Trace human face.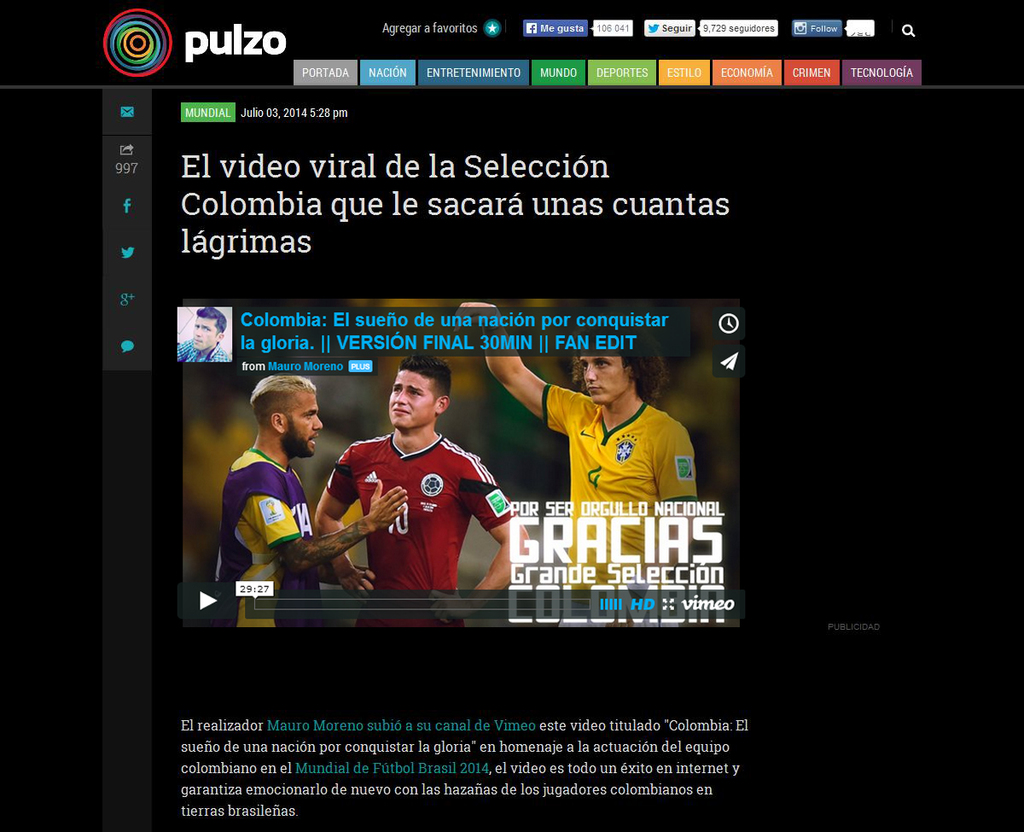
Traced to [left=195, top=319, right=218, bottom=350].
